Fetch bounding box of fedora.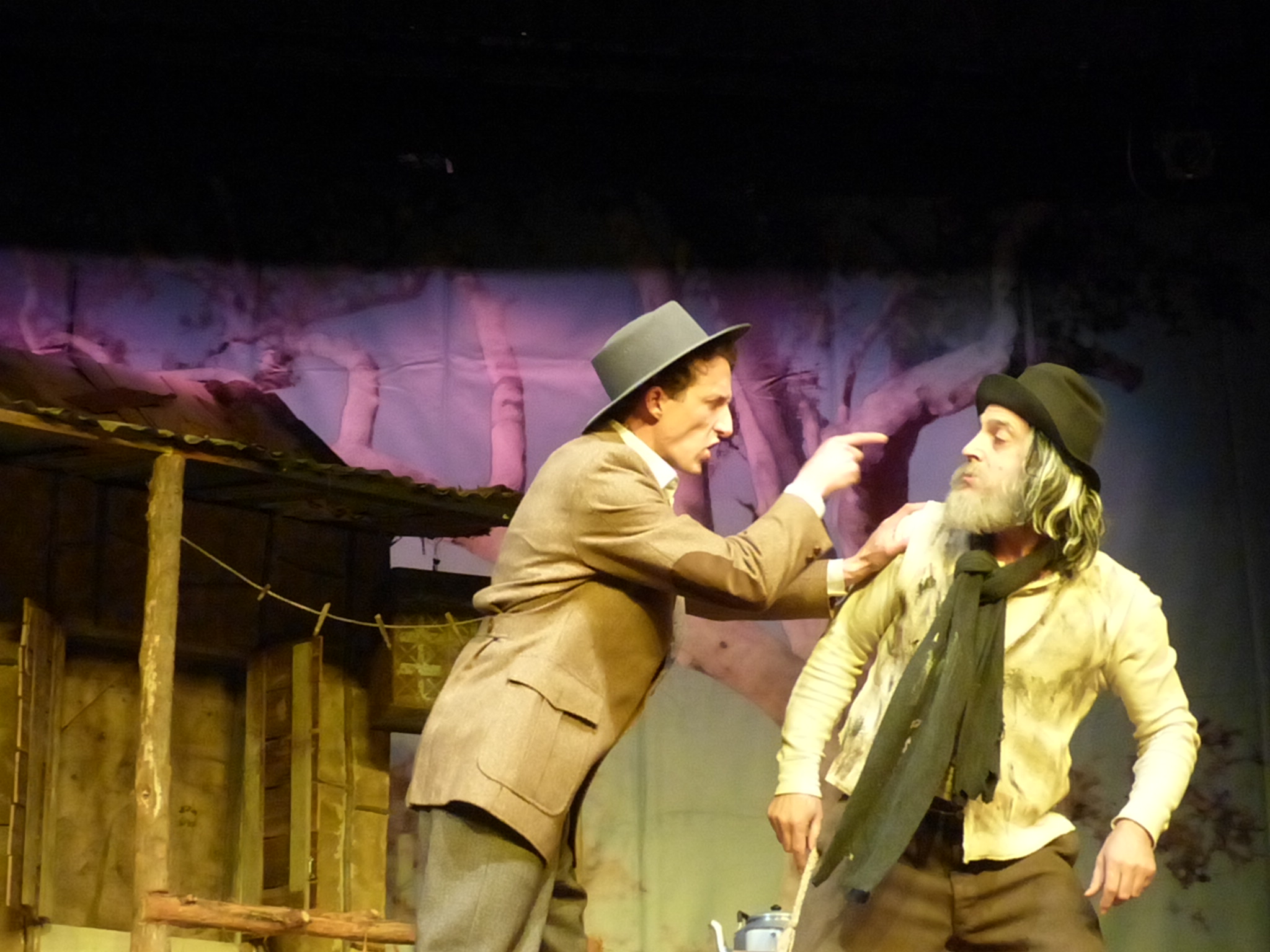
Bbox: Rect(360, 186, 464, 266).
